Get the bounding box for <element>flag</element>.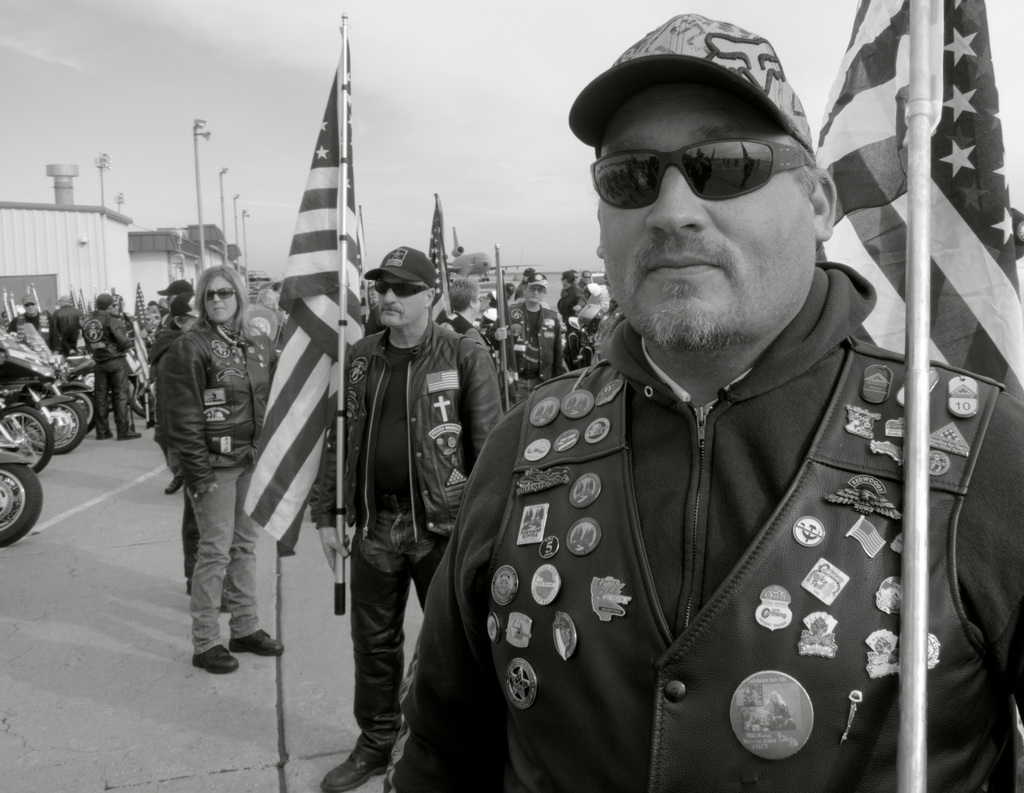
box(797, 0, 1023, 405).
